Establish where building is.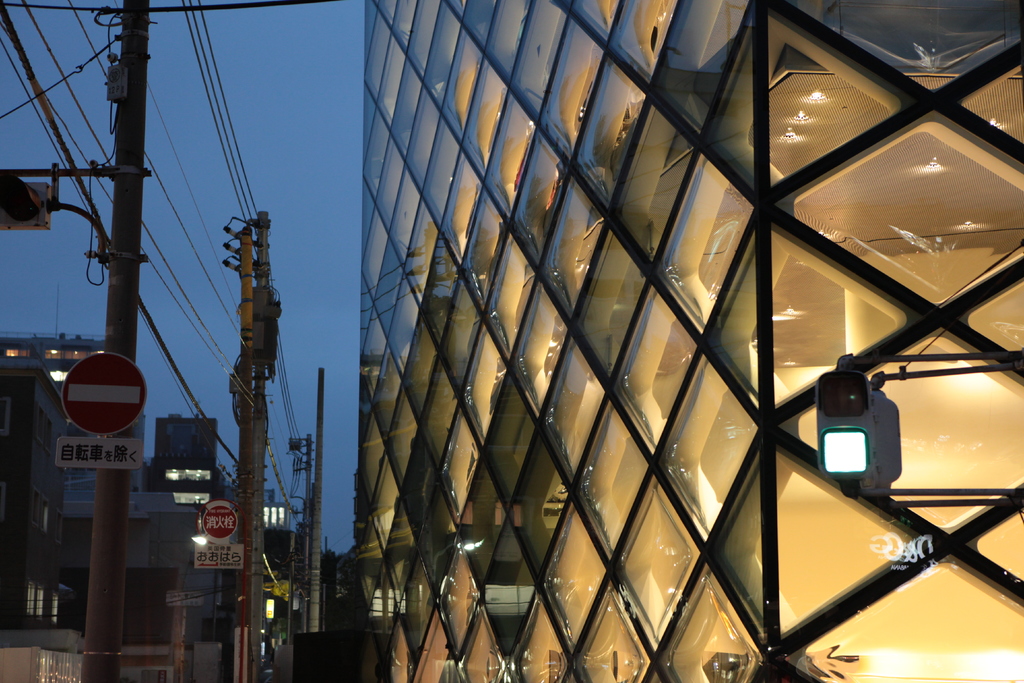
Established at (left=343, top=0, right=1023, bottom=682).
